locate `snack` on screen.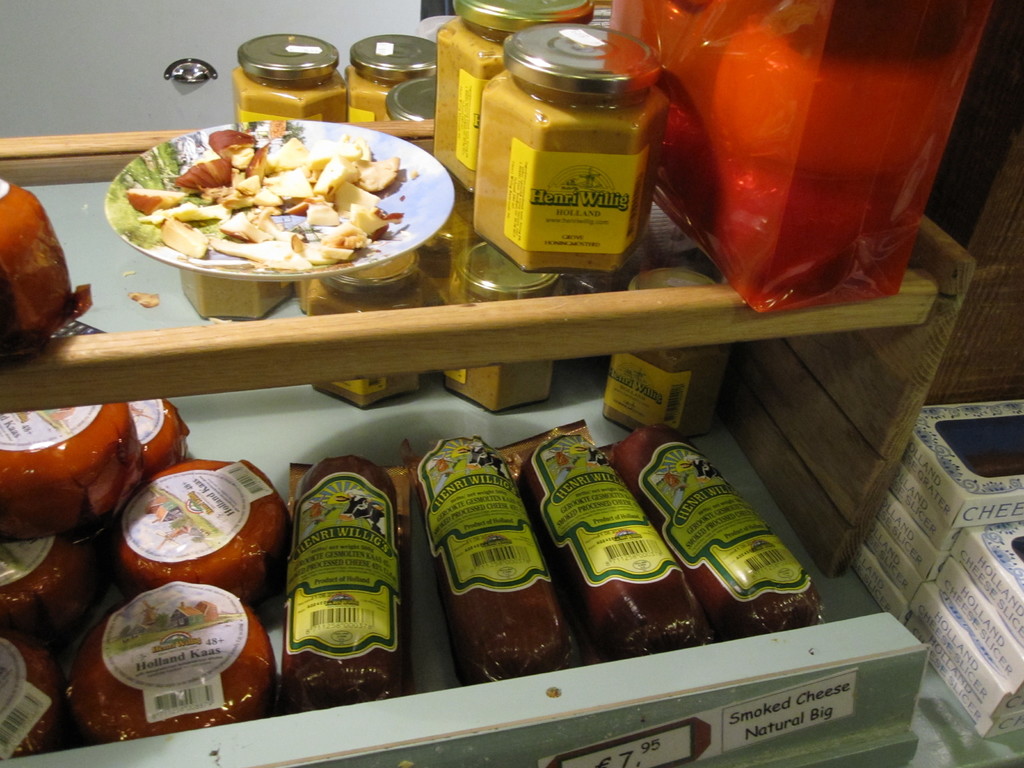
On screen at detection(0, 173, 85, 384).
